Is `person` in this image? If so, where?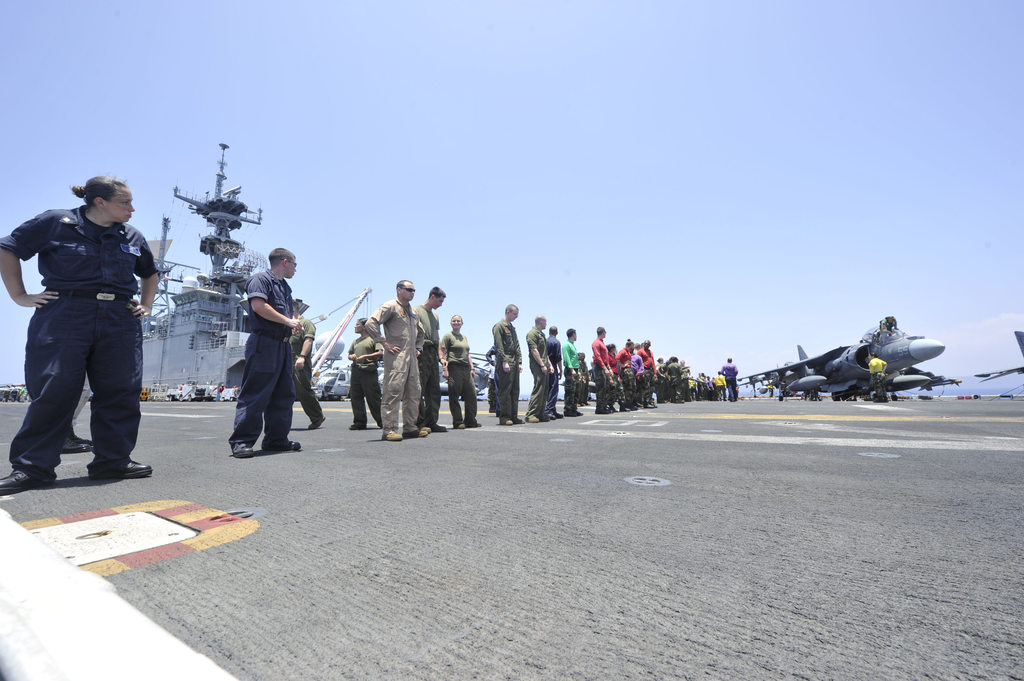
Yes, at detection(289, 298, 326, 436).
